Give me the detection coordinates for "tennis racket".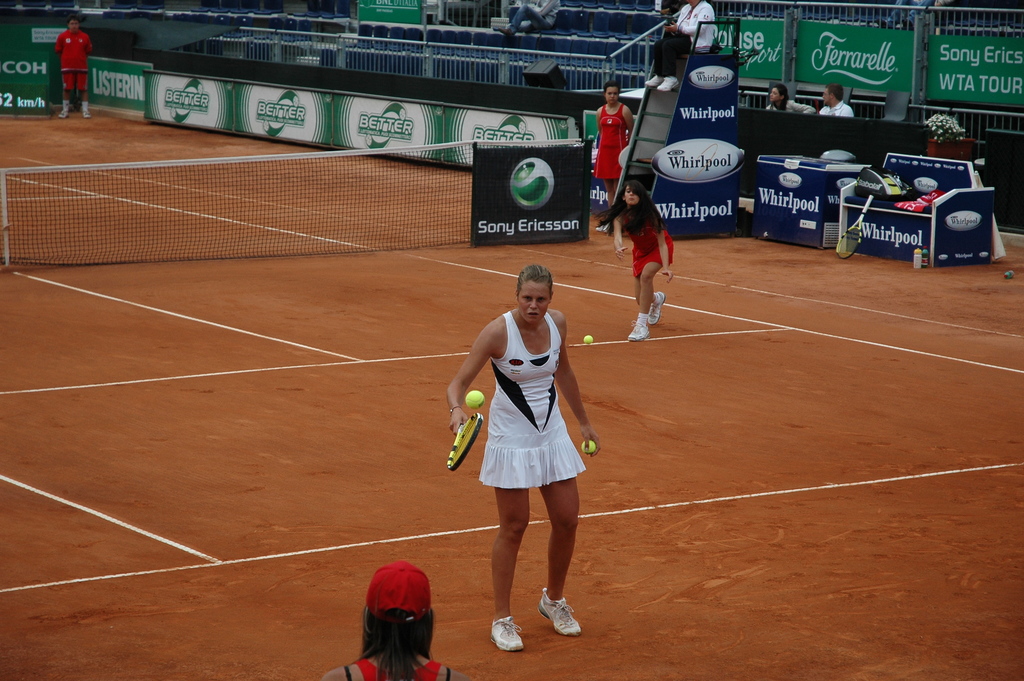
bbox=(444, 411, 484, 472).
